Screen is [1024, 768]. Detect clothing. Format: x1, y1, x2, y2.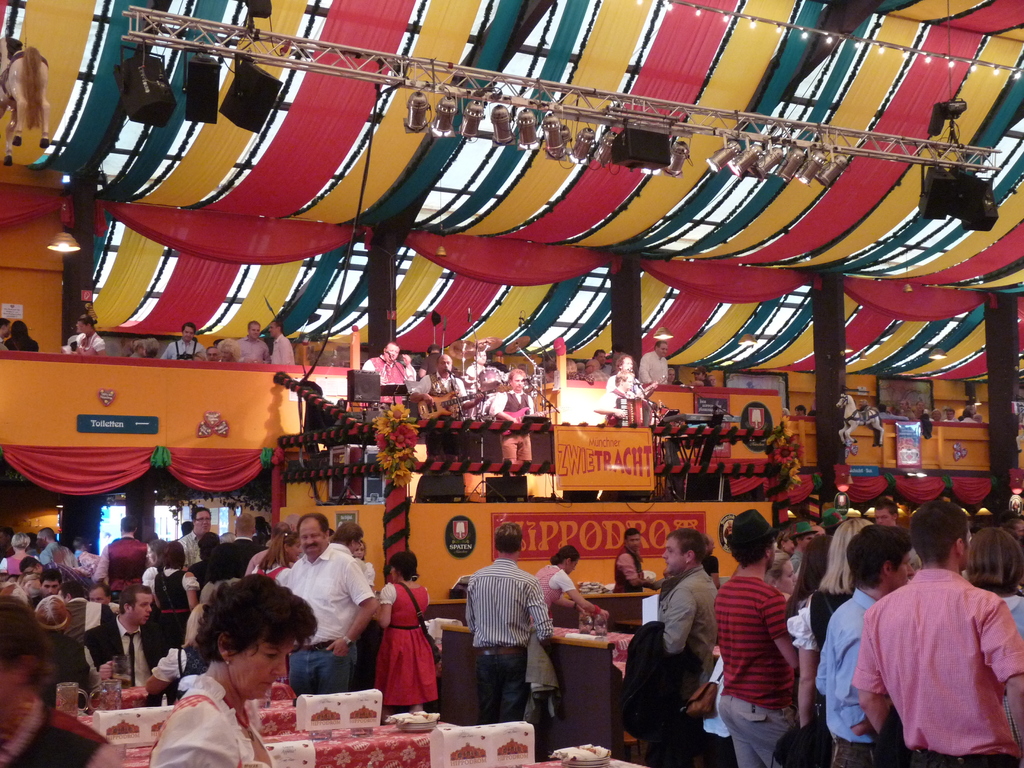
460, 561, 546, 719.
